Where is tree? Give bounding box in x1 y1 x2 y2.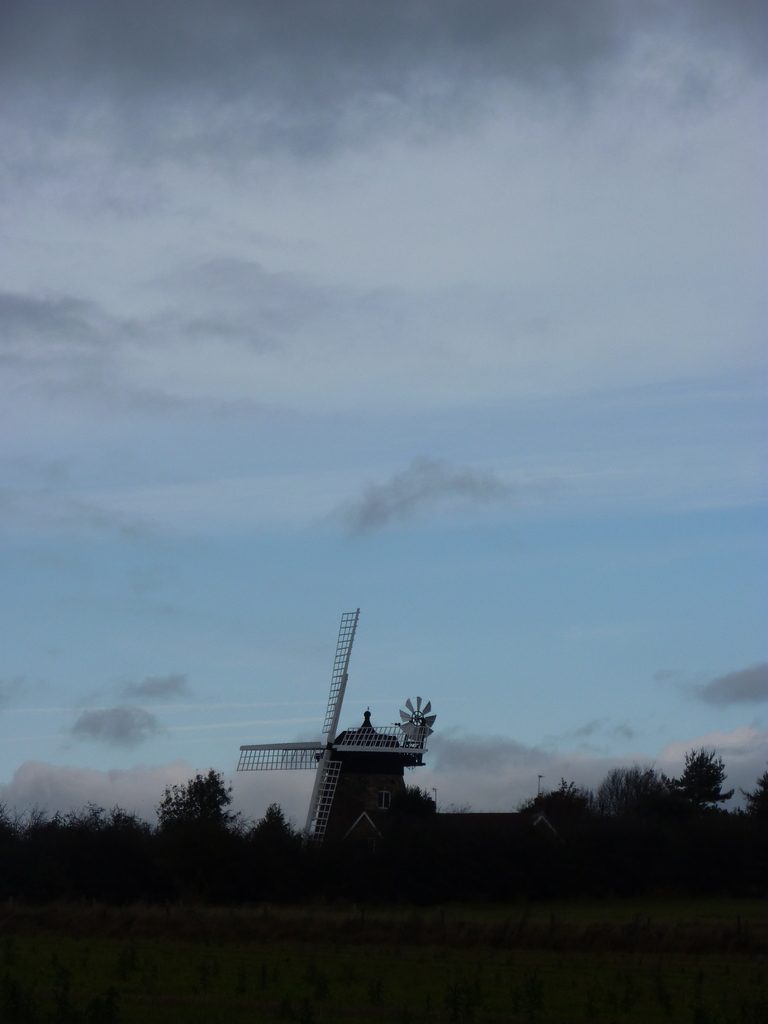
679 745 732 813.
